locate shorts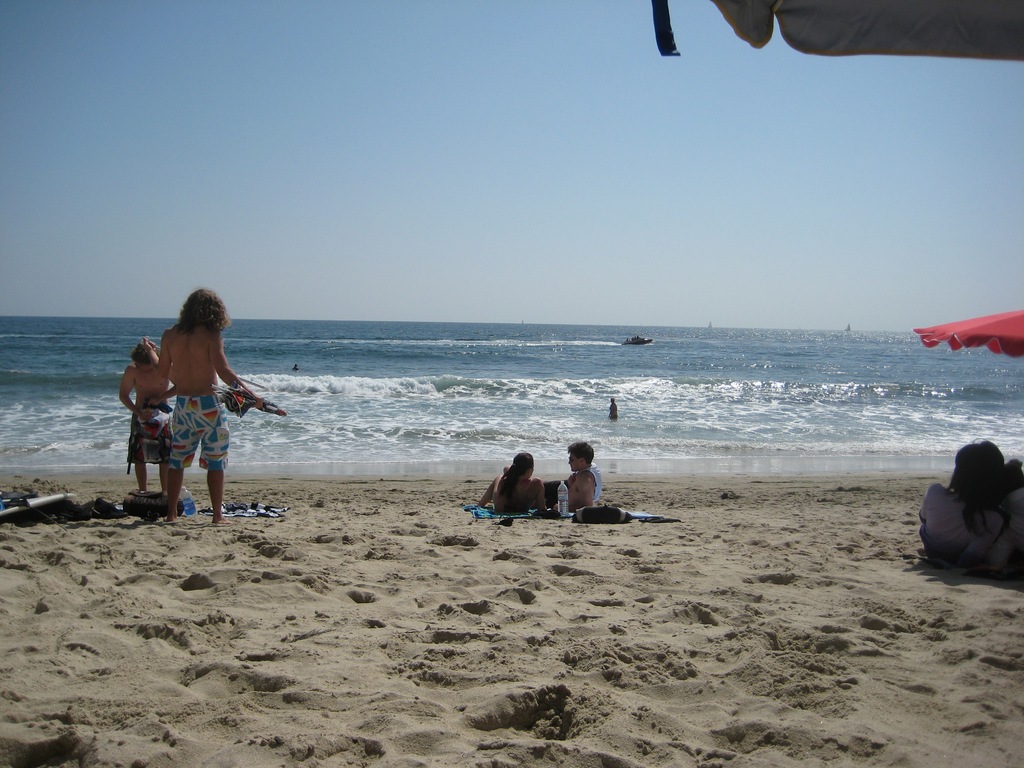
box(128, 406, 173, 463)
